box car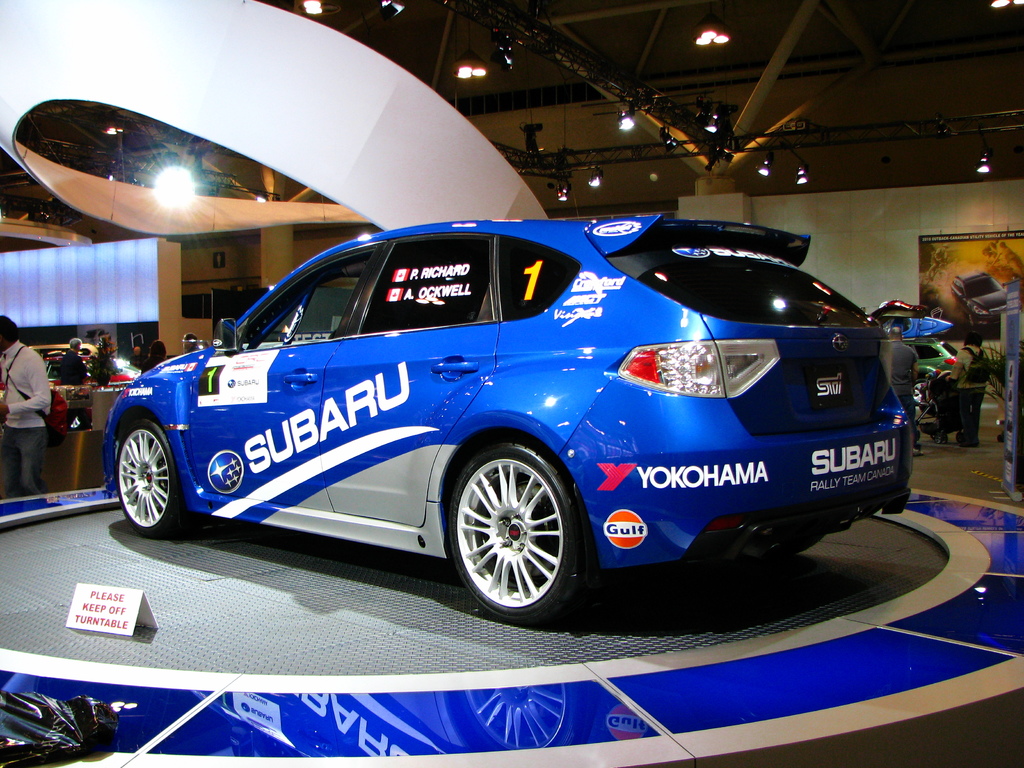
left=950, top=269, right=1007, bottom=328
